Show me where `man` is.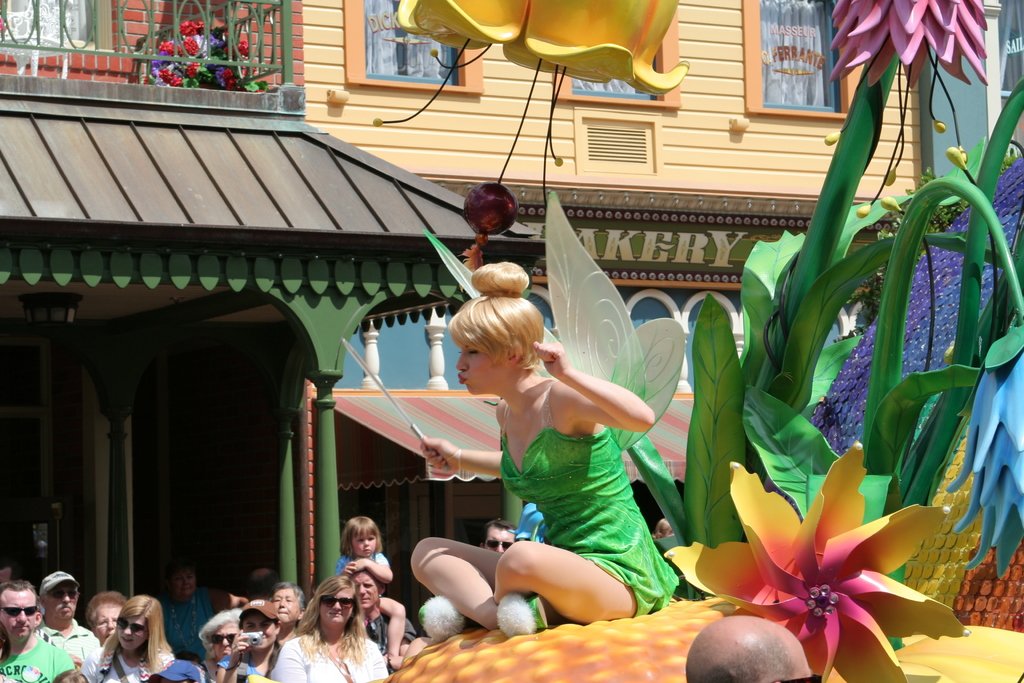
`man` is at (36,570,98,682).
